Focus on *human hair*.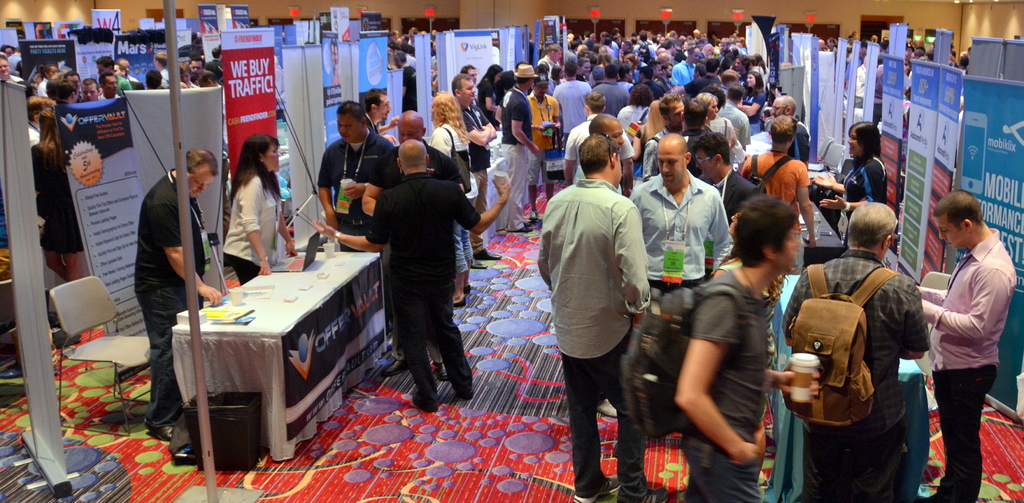
Focused at x1=434 y1=88 x2=465 y2=140.
